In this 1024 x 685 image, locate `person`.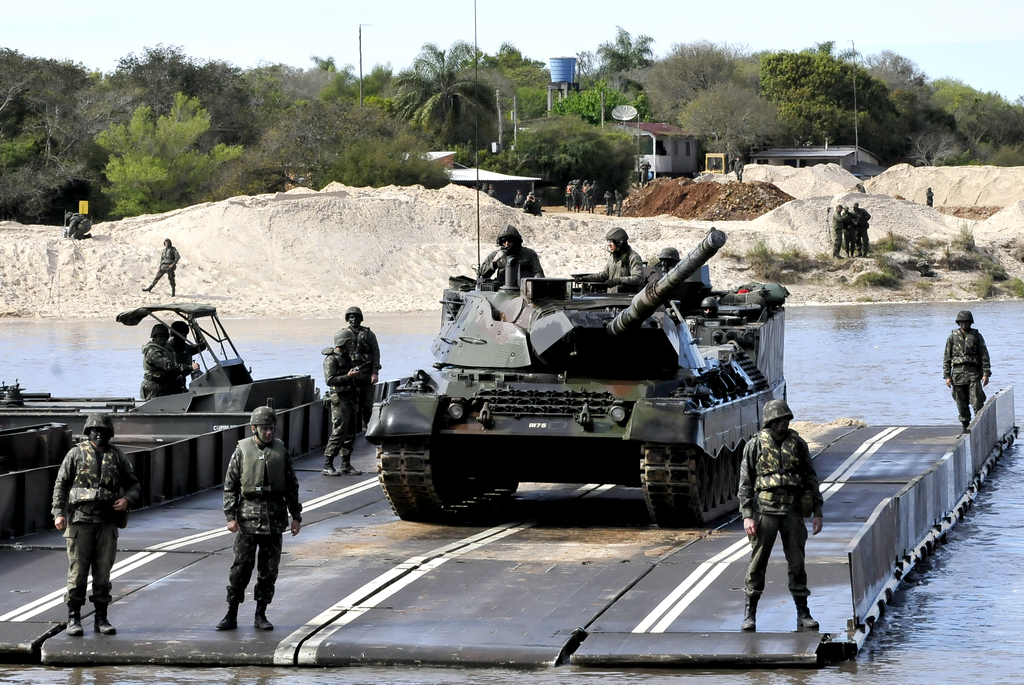
Bounding box: bbox=(333, 302, 381, 442).
